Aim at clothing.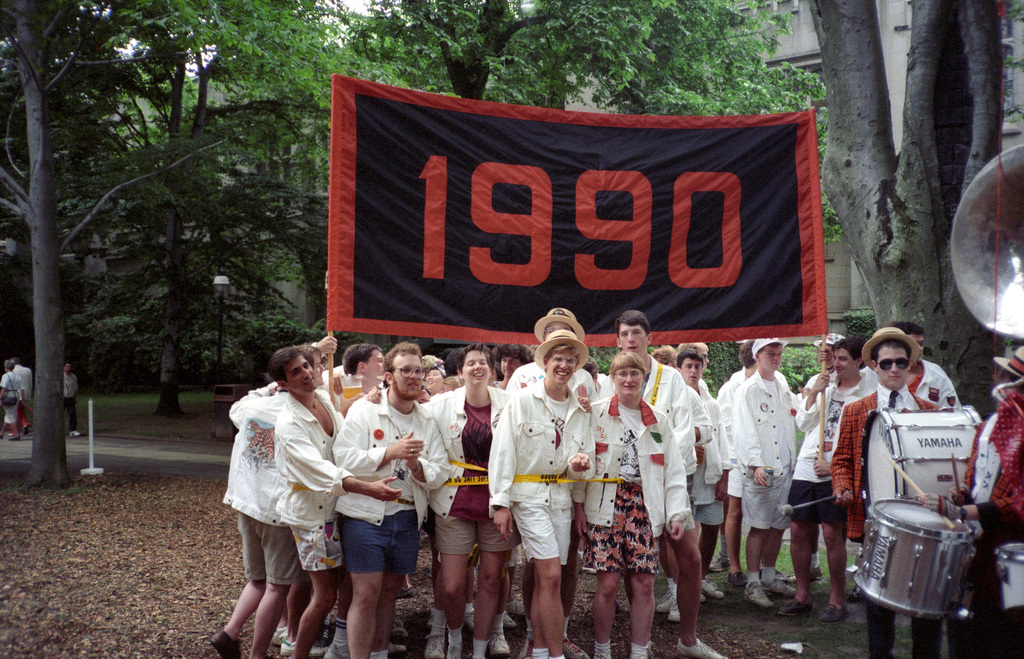
Aimed at (215,386,291,589).
